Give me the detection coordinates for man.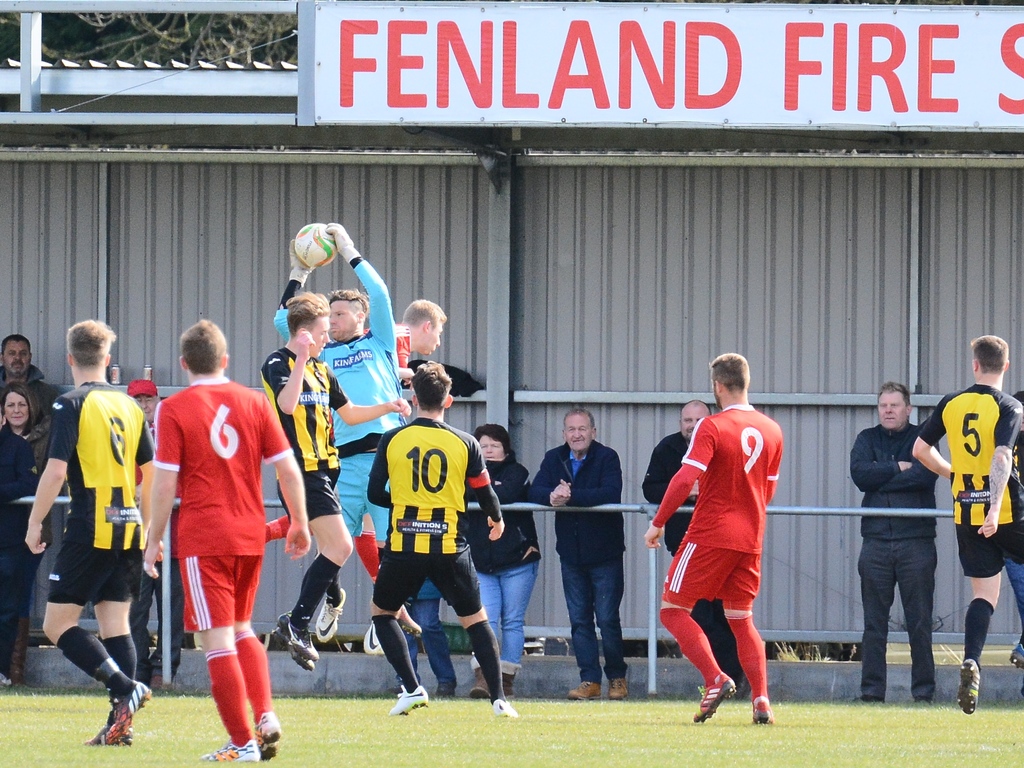
<box>268,218,421,634</box>.
